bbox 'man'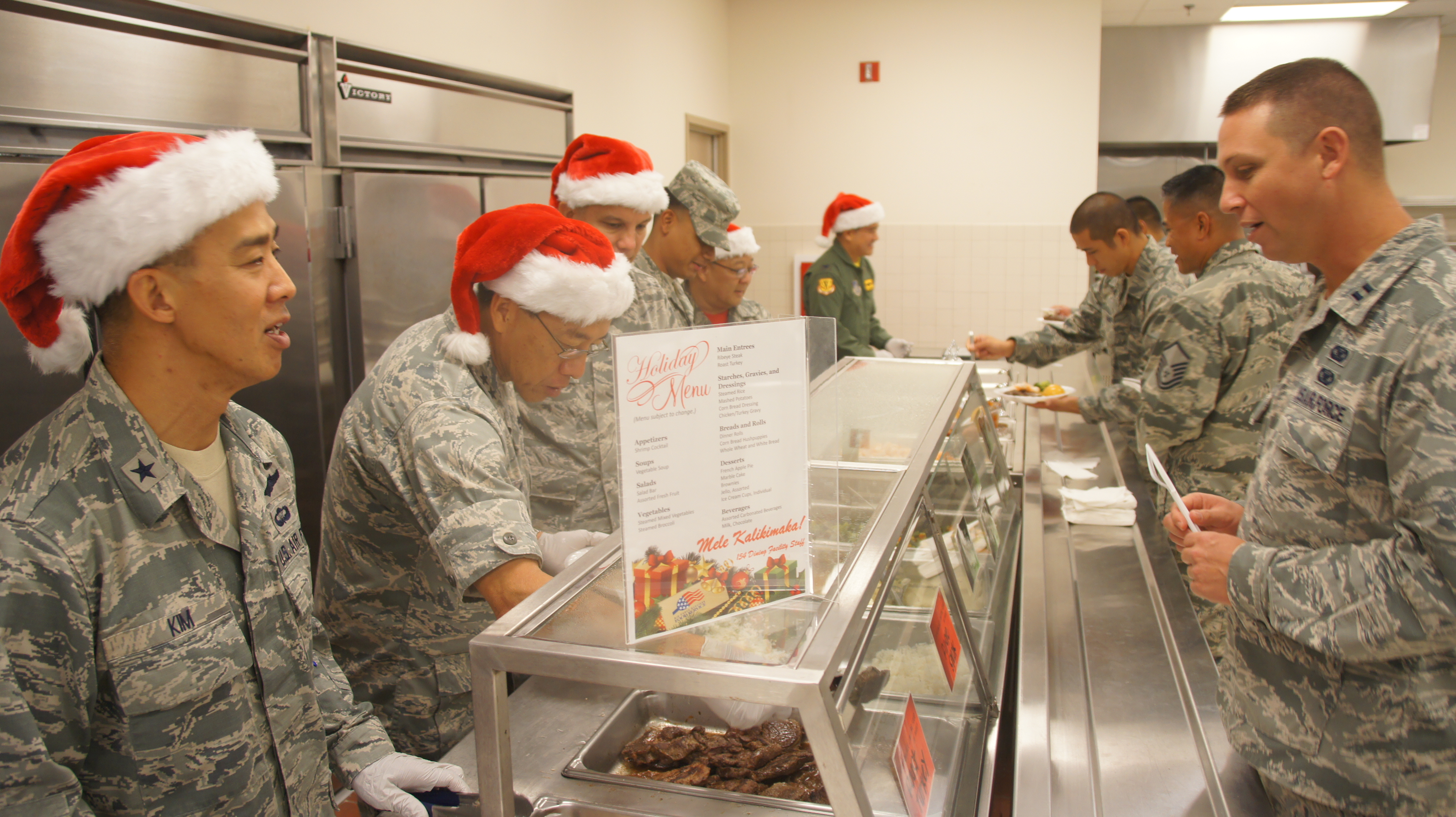
(305,62,378,139)
